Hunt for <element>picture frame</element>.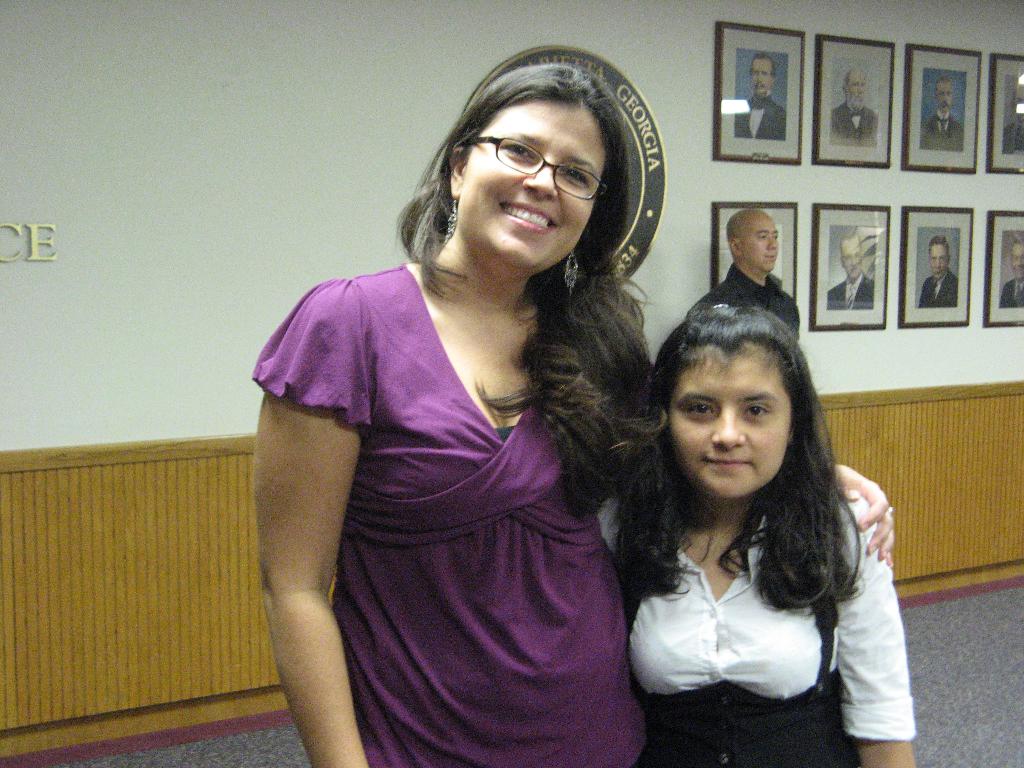
Hunted down at box=[805, 203, 888, 328].
